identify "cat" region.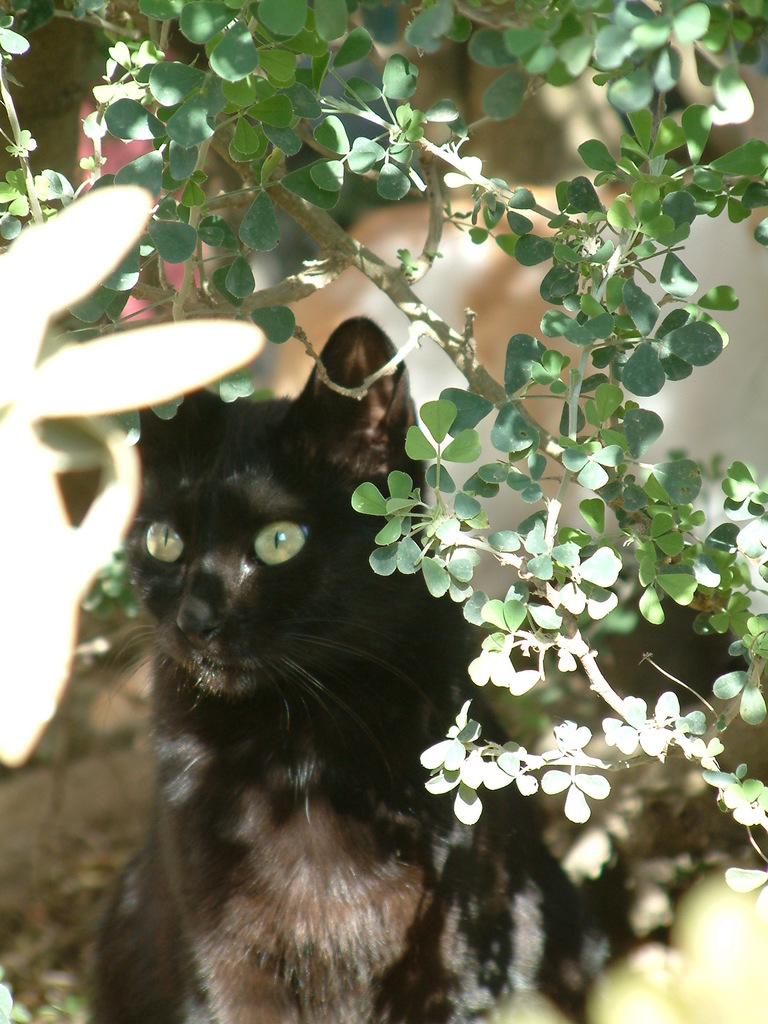
Region: x1=86 y1=312 x2=611 y2=1023.
